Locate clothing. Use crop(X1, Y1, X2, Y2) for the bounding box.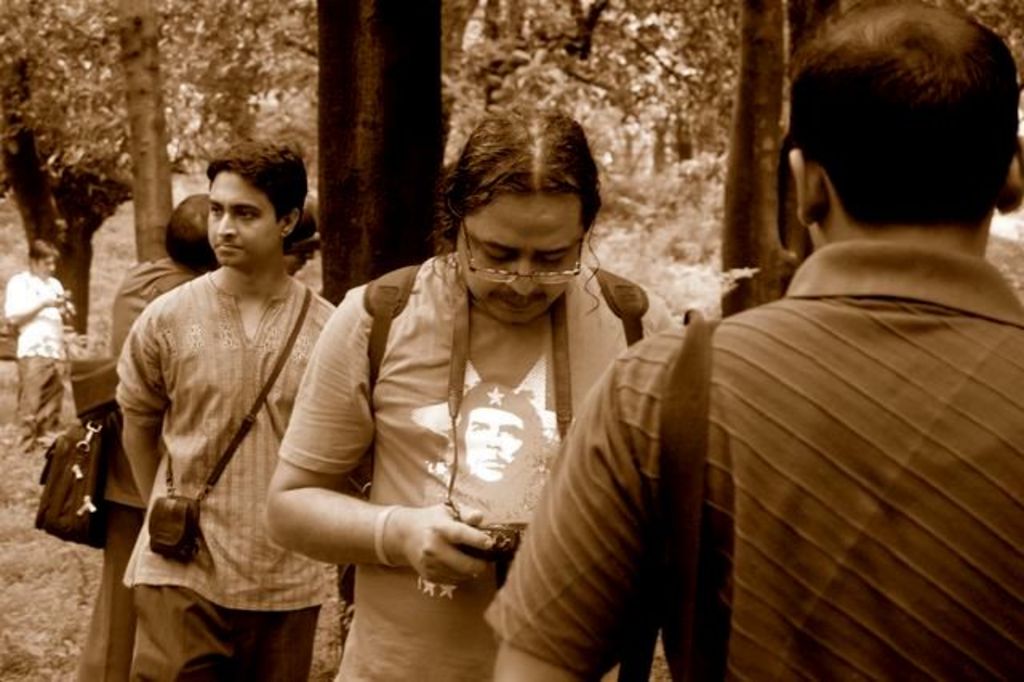
crop(3, 269, 86, 439).
